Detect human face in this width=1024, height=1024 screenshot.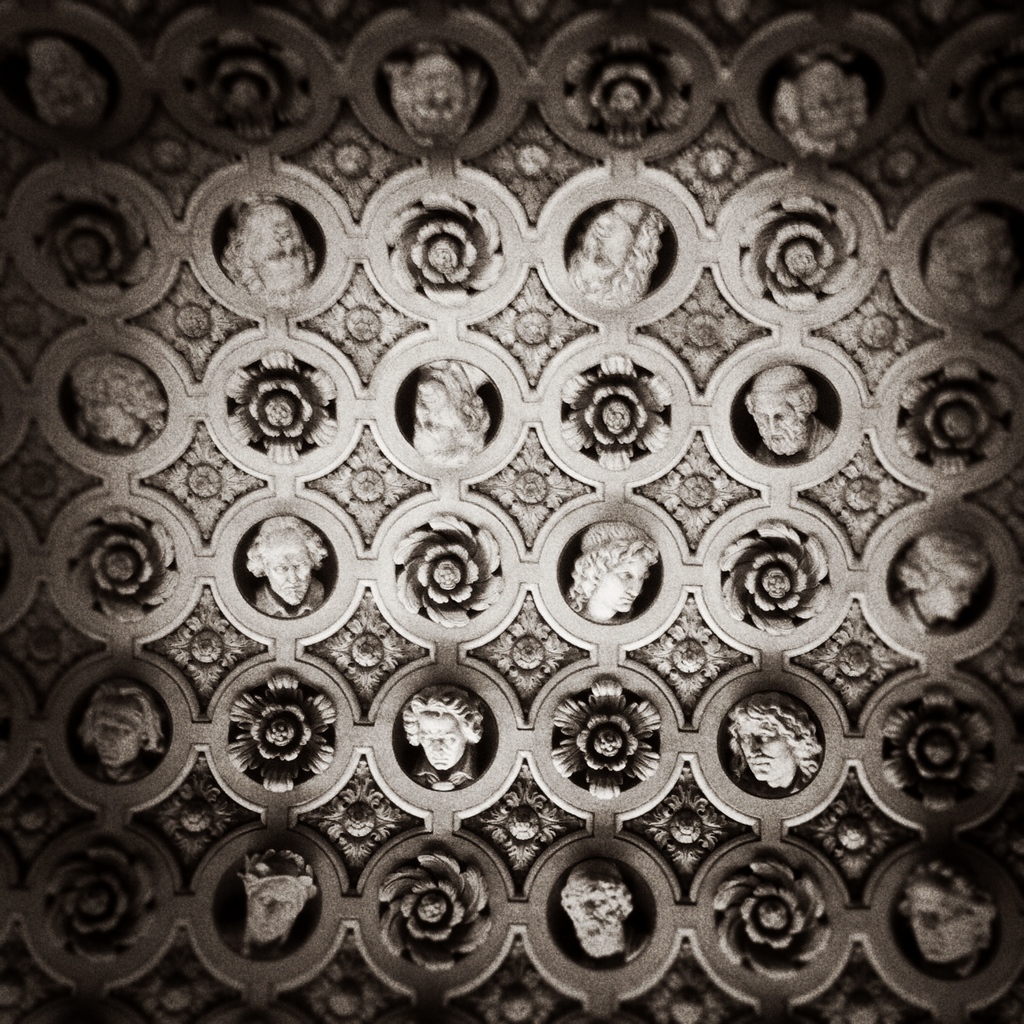
Detection: x1=245 y1=214 x2=308 y2=287.
